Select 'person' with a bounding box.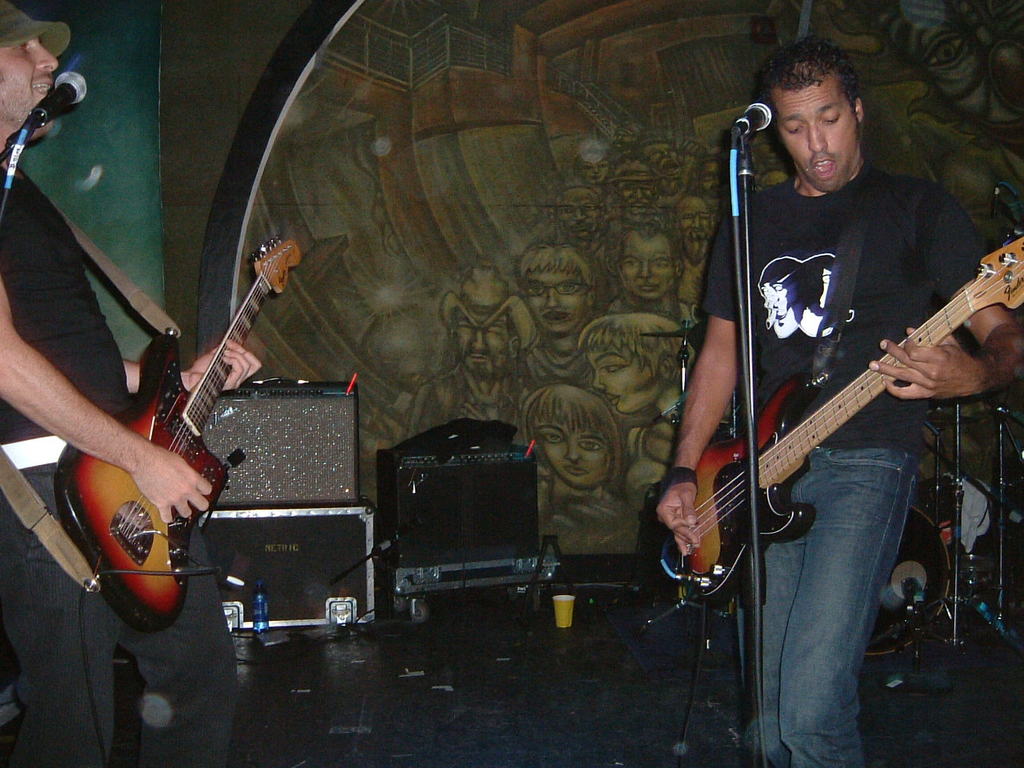
left=0, top=0, right=263, bottom=765.
